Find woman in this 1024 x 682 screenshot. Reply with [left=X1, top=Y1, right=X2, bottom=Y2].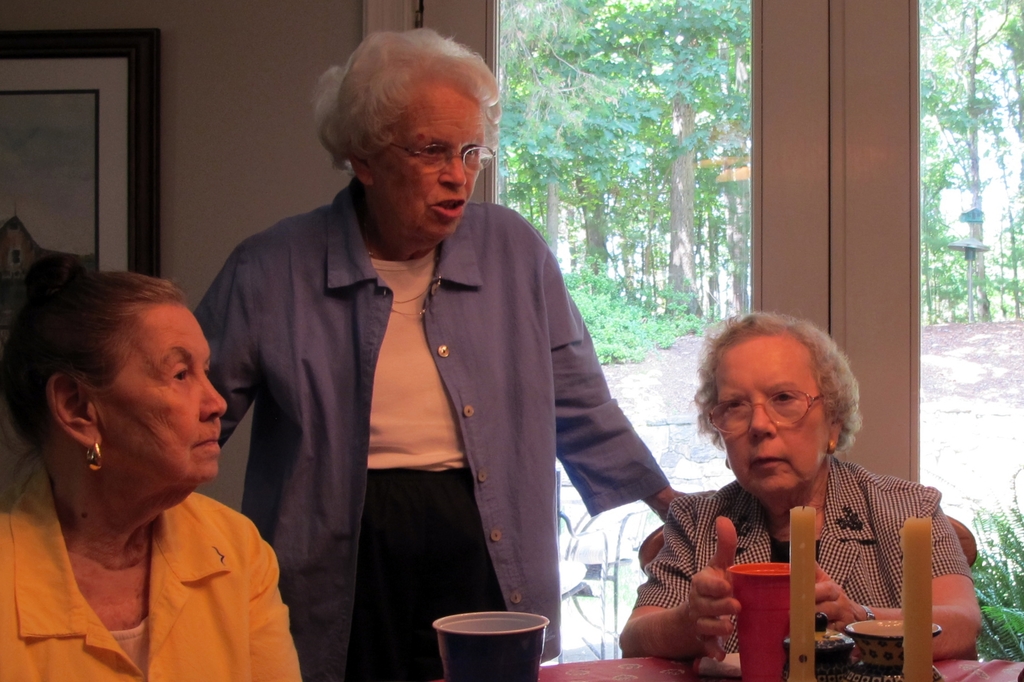
[left=643, top=297, right=961, bottom=674].
